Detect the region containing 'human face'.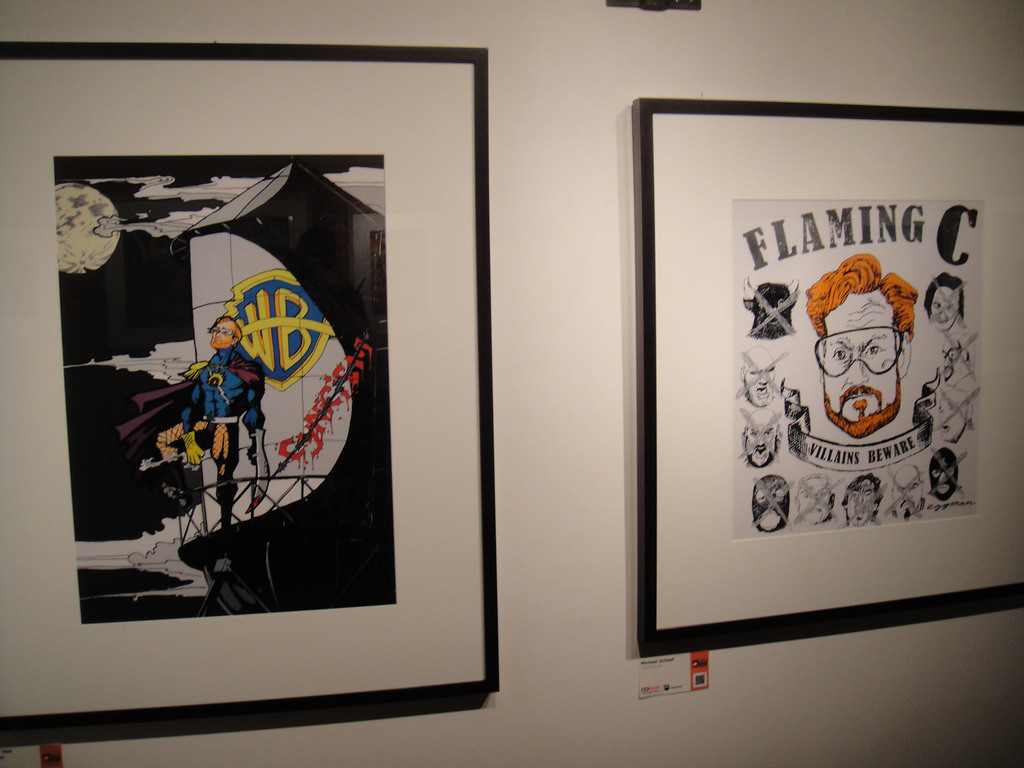
left=801, top=479, right=830, bottom=522.
